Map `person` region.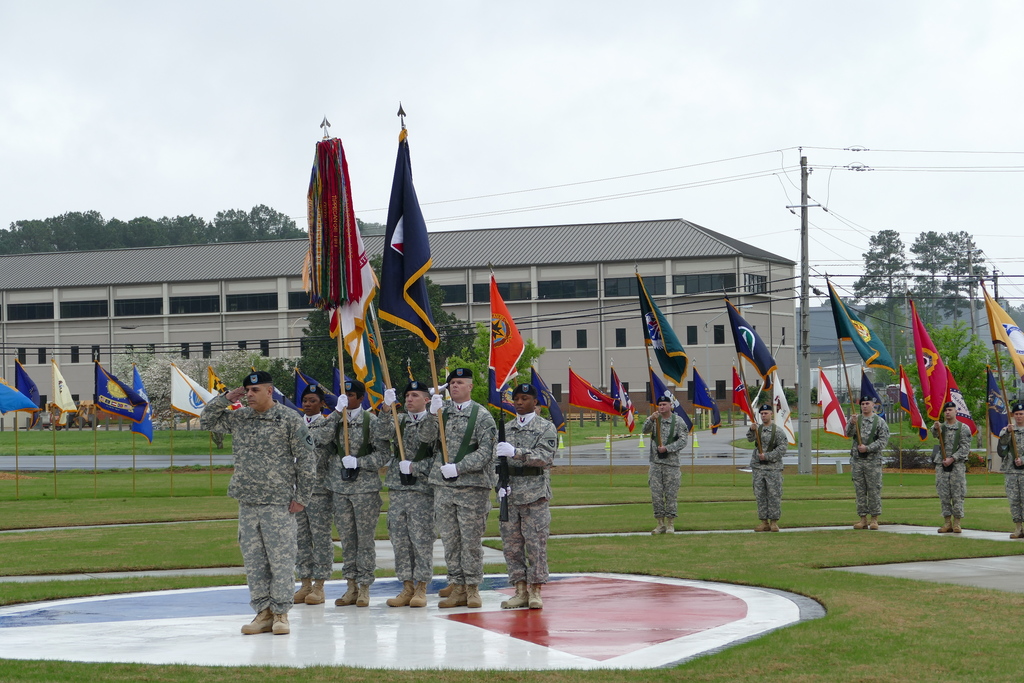
Mapped to l=280, t=383, r=345, b=604.
